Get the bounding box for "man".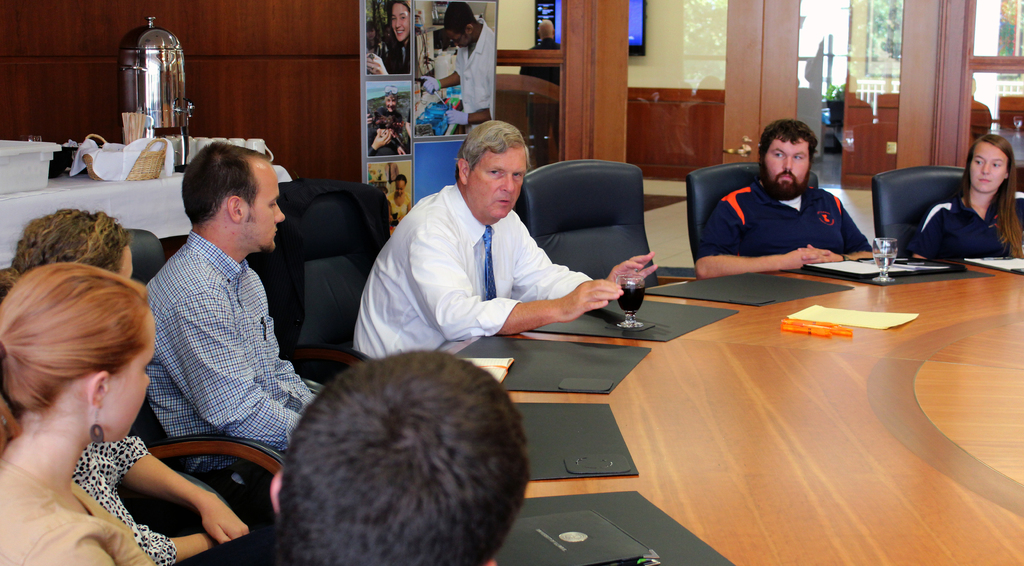
l=268, t=349, r=527, b=565.
